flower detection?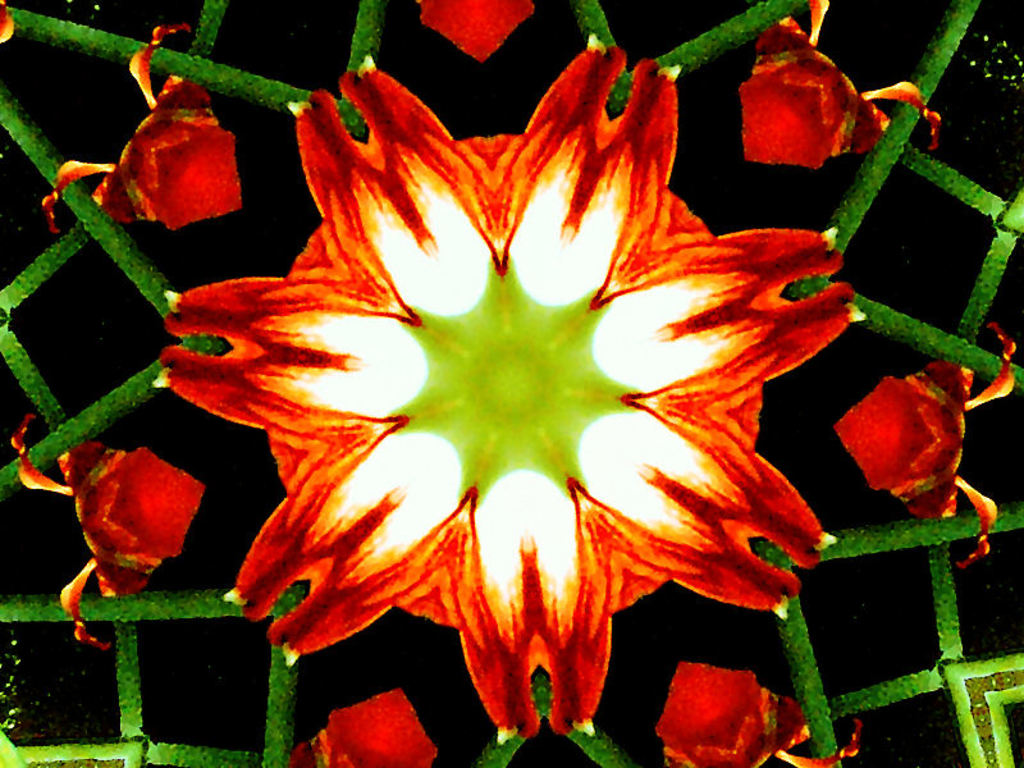
[282, 687, 436, 767]
